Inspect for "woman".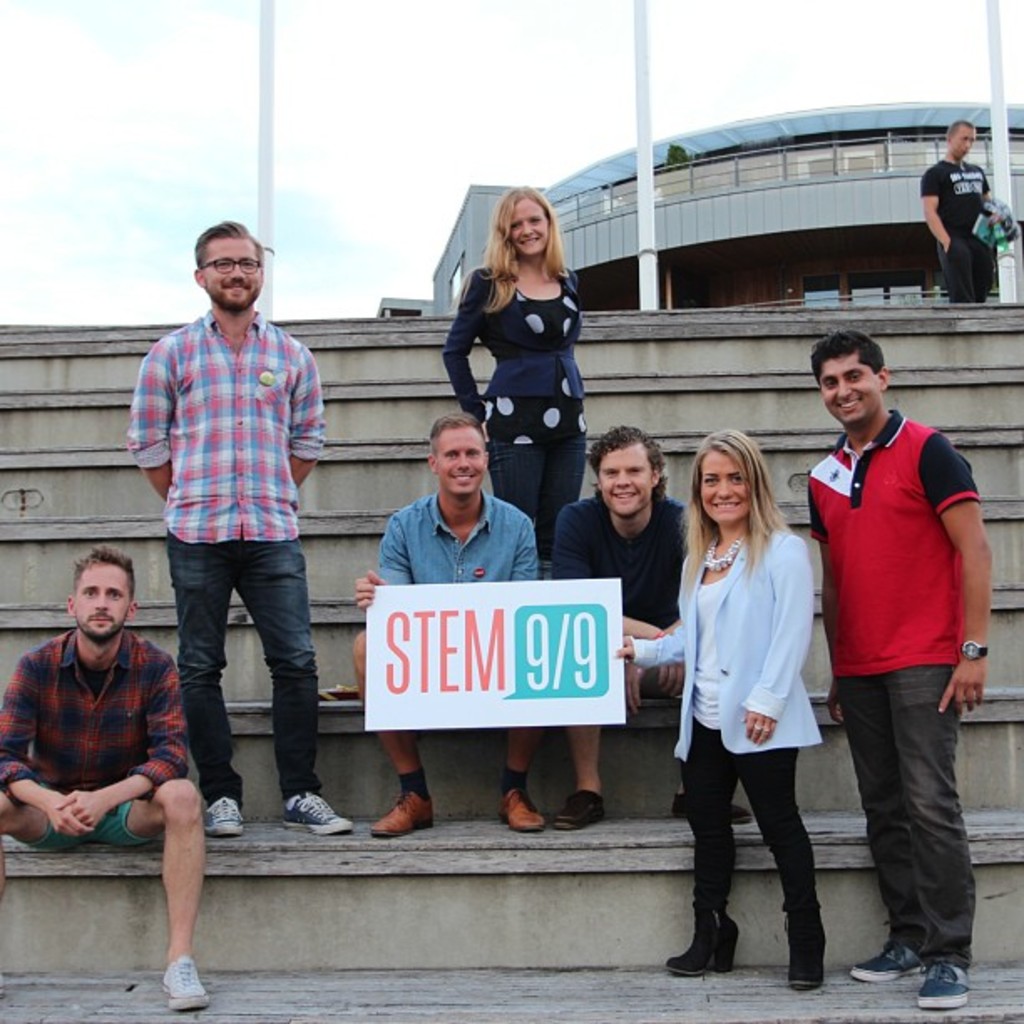
Inspection: left=673, top=435, right=848, bottom=992.
